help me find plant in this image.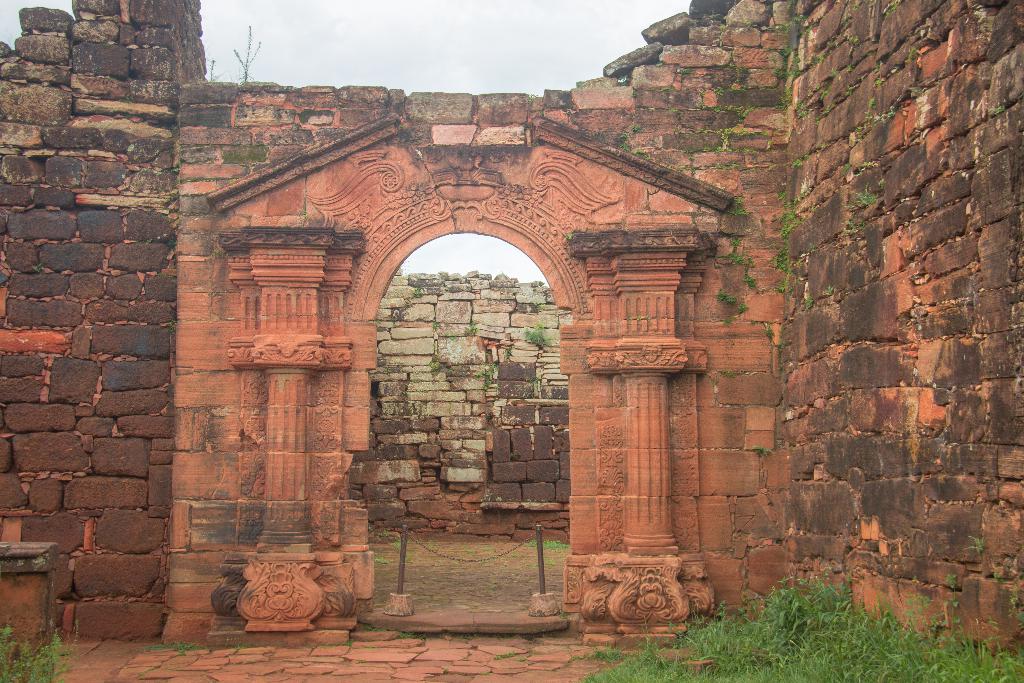
Found it: 846 60 854 72.
